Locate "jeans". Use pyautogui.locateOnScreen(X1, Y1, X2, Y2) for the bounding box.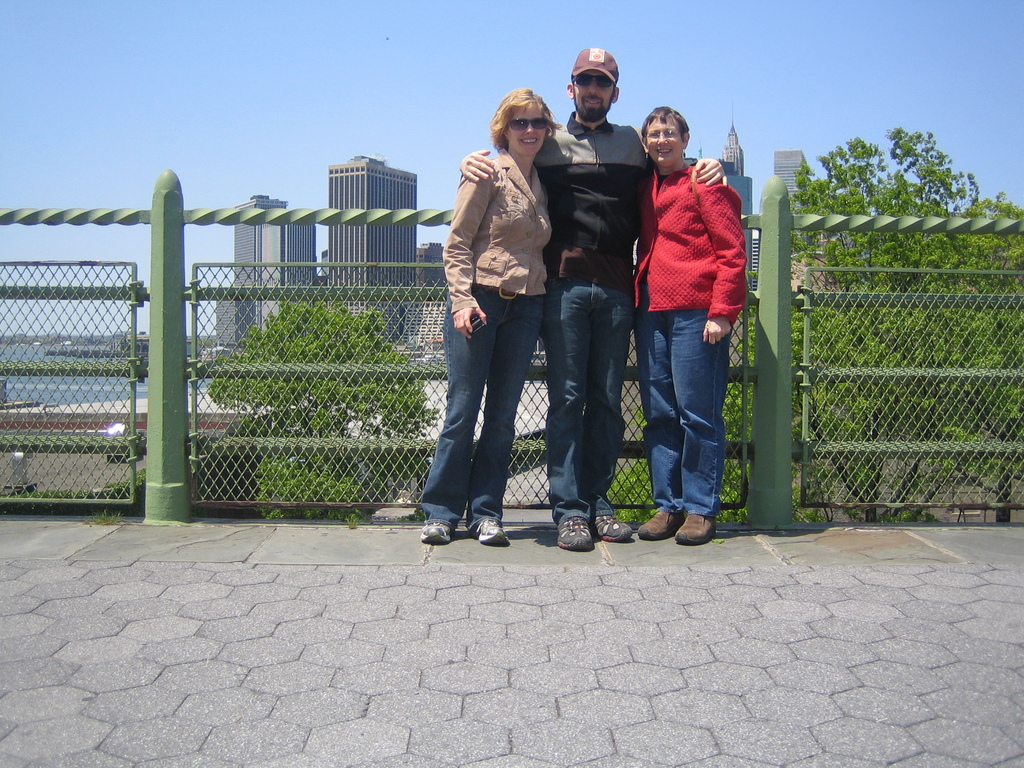
pyautogui.locateOnScreen(641, 303, 730, 547).
